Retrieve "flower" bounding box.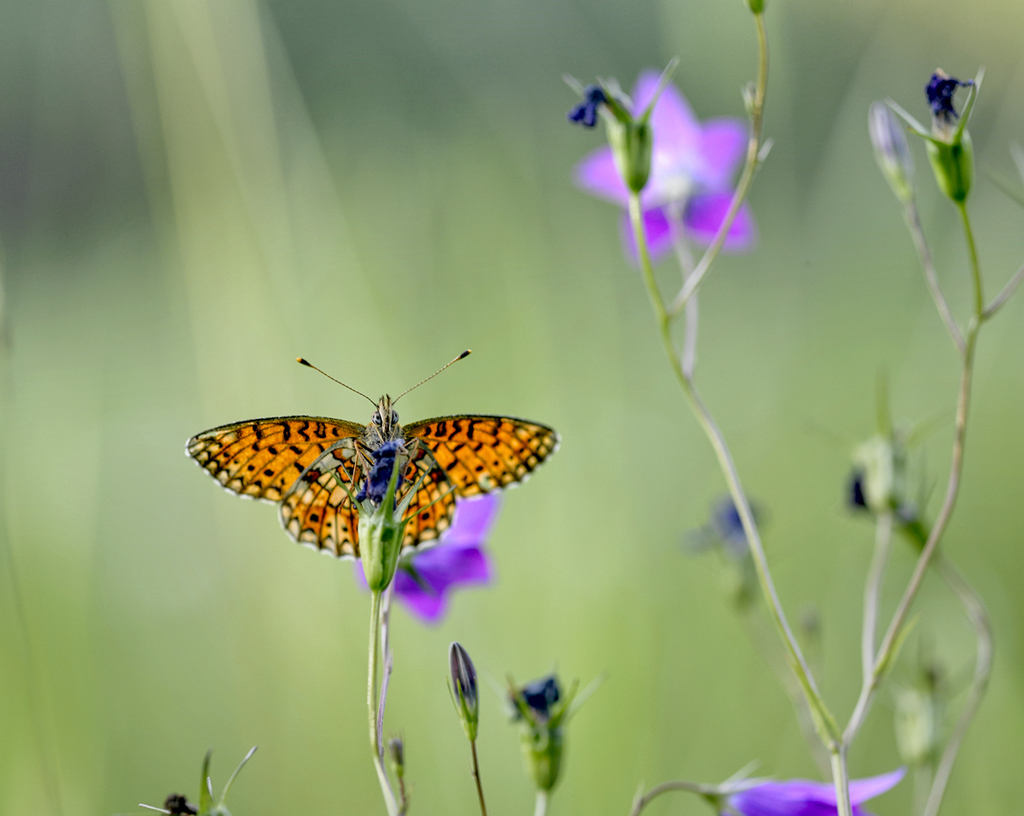
Bounding box: [left=724, top=770, right=899, bottom=815].
